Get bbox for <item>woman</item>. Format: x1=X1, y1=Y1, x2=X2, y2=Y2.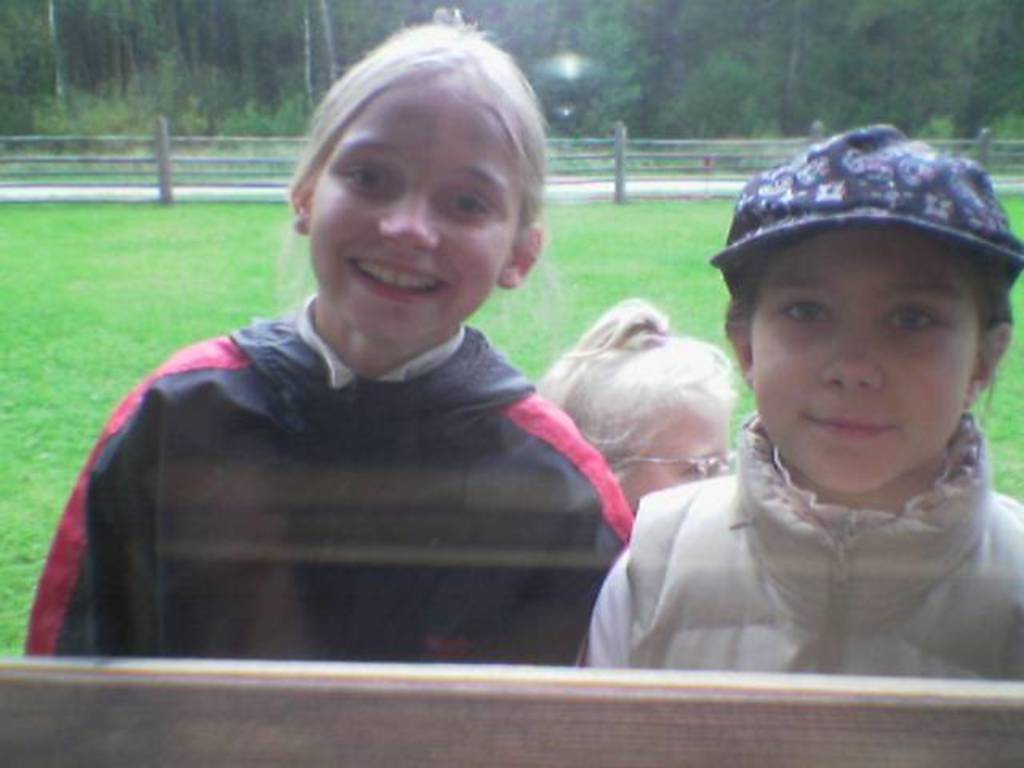
x1=534, y1=291, x2=739, y2=517.
